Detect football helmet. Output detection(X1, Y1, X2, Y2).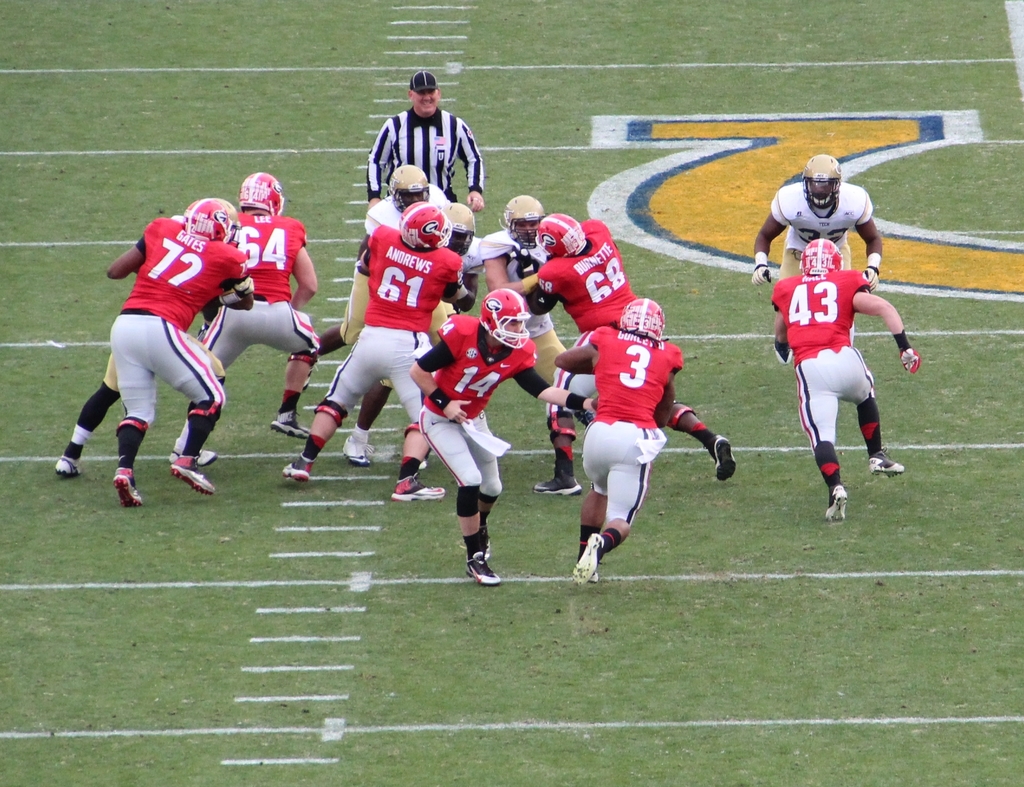
detection(181, 198, 232, 244).
